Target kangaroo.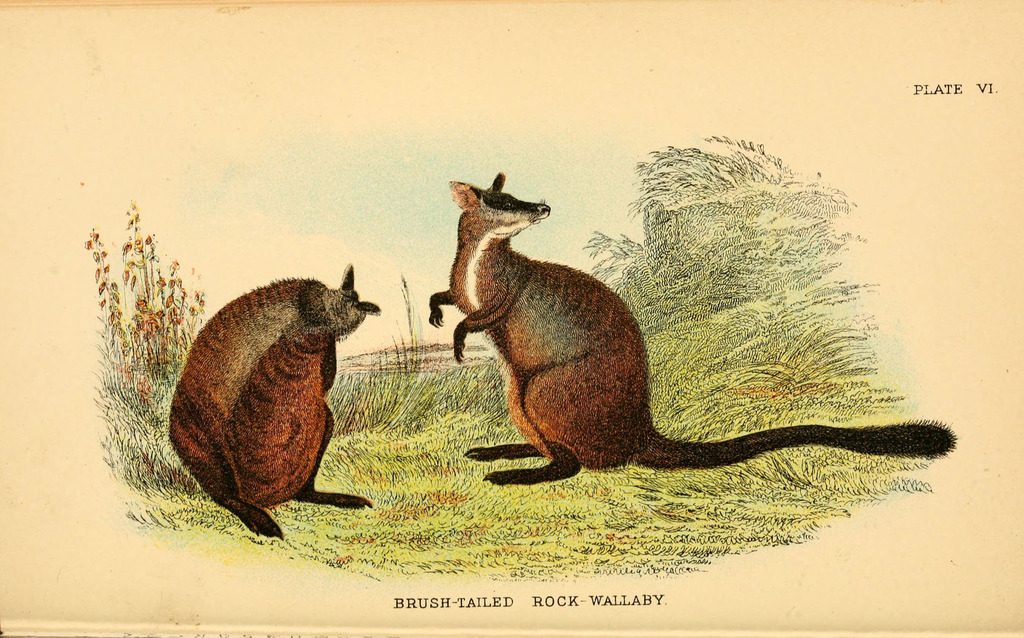
Target region: 167, 267, 378, 546.
